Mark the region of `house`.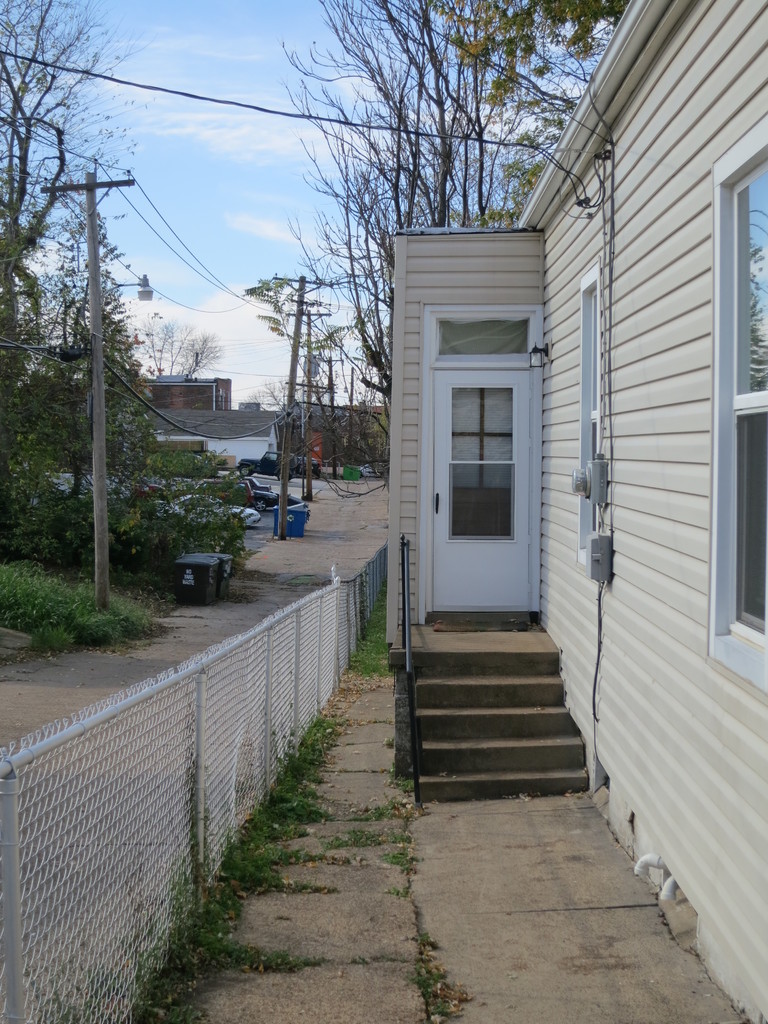
Region: [390,3,767,1023].
